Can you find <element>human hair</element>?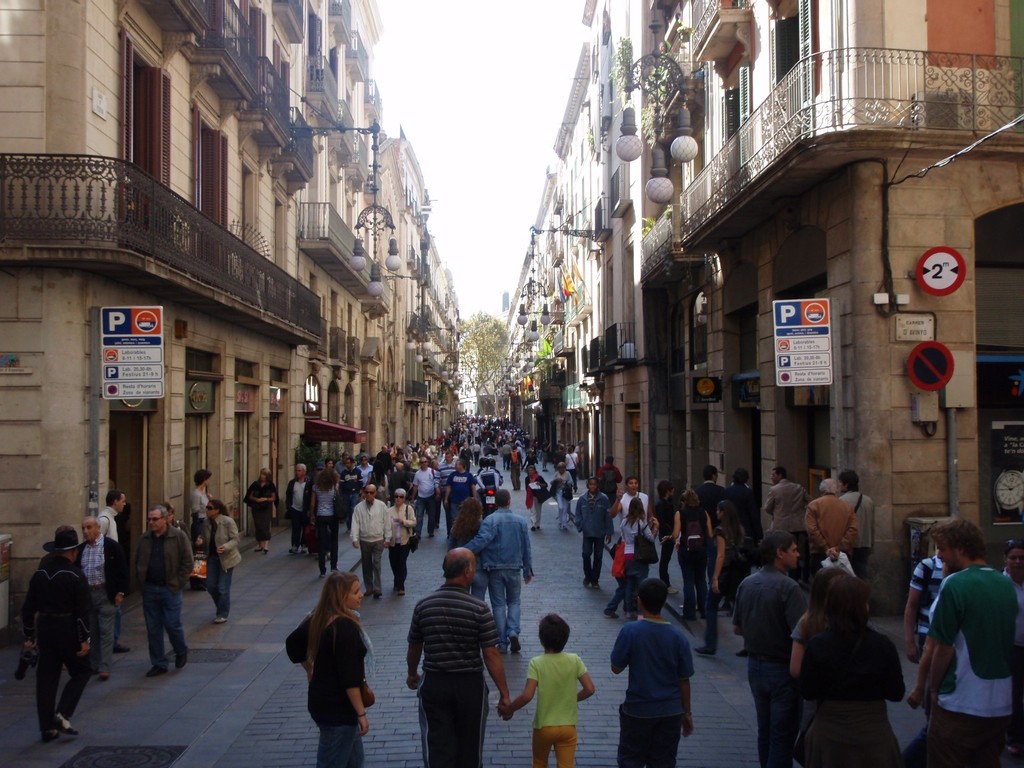
Yes, bounding box: [x1=703, y1=465, x2=717, y2=483].
